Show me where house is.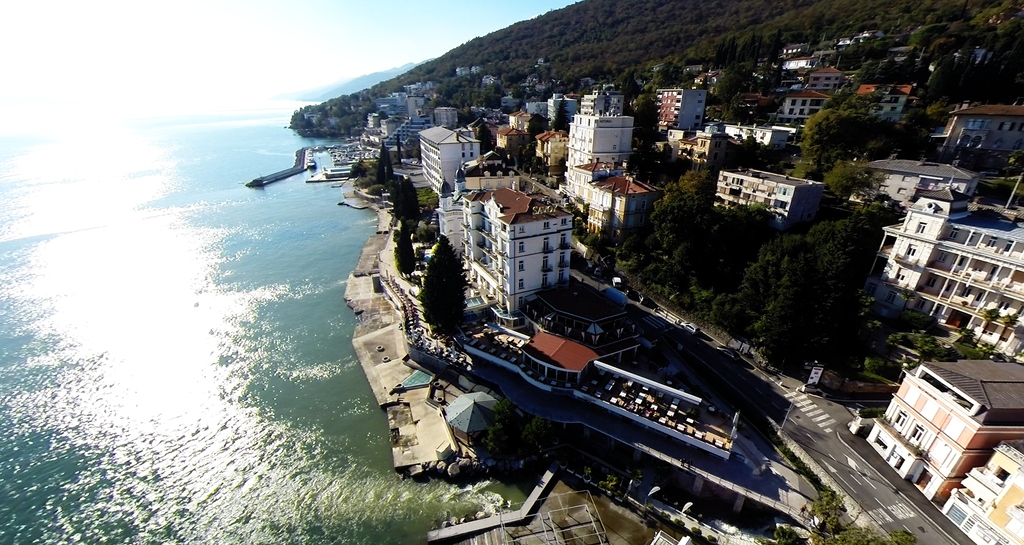
house is at Rect(681, 120, 732, 168).
